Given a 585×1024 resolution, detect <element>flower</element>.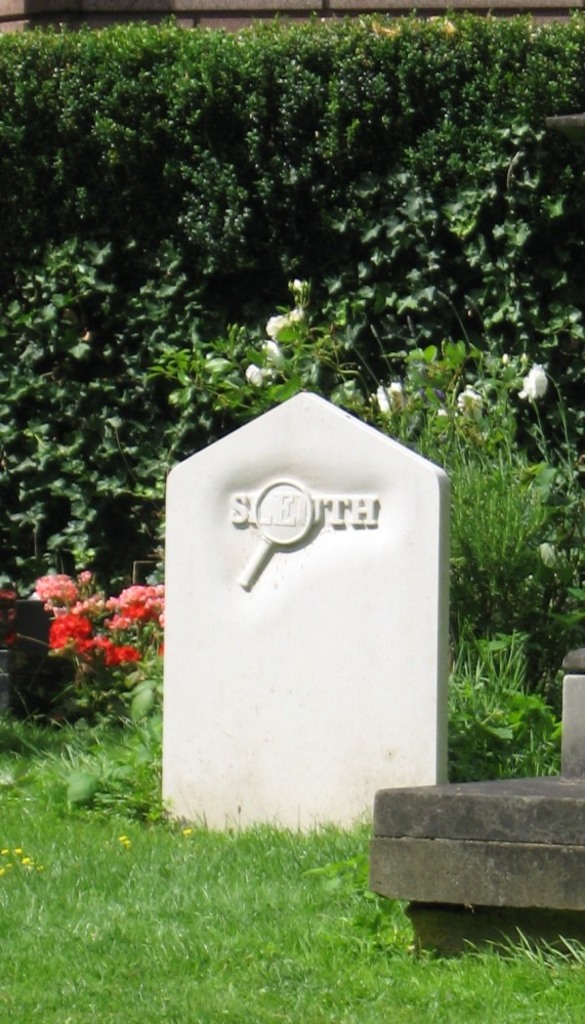
[291, 275, 305, 293].
